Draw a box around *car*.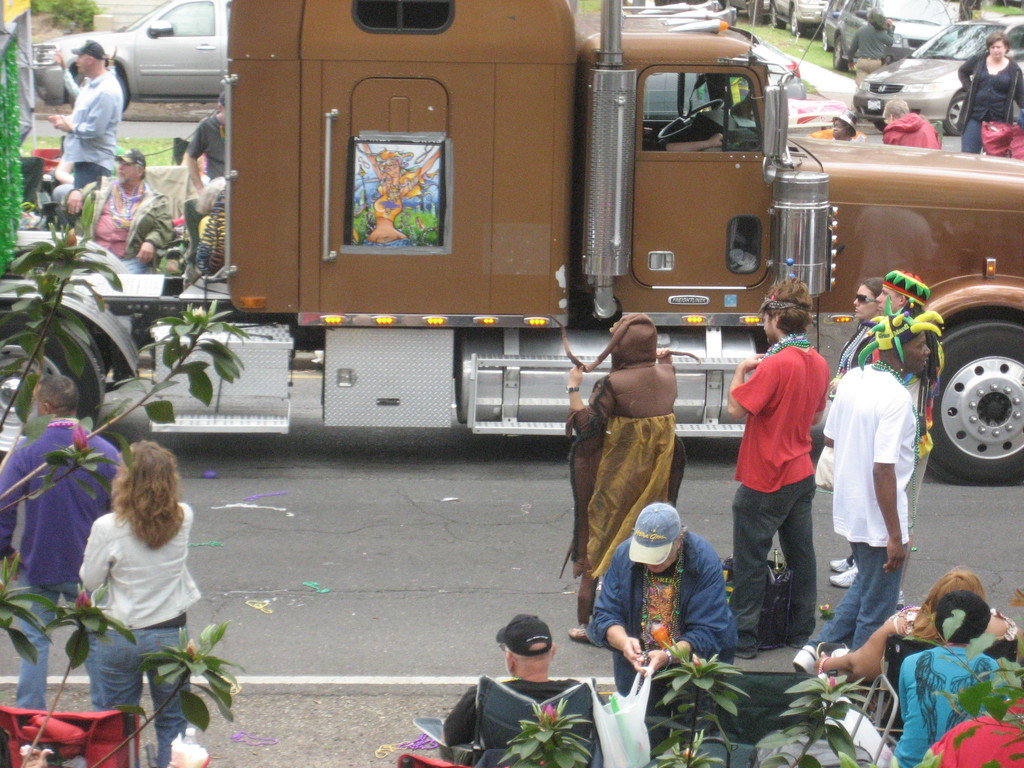
box=[849, 19, 1023, 132].
